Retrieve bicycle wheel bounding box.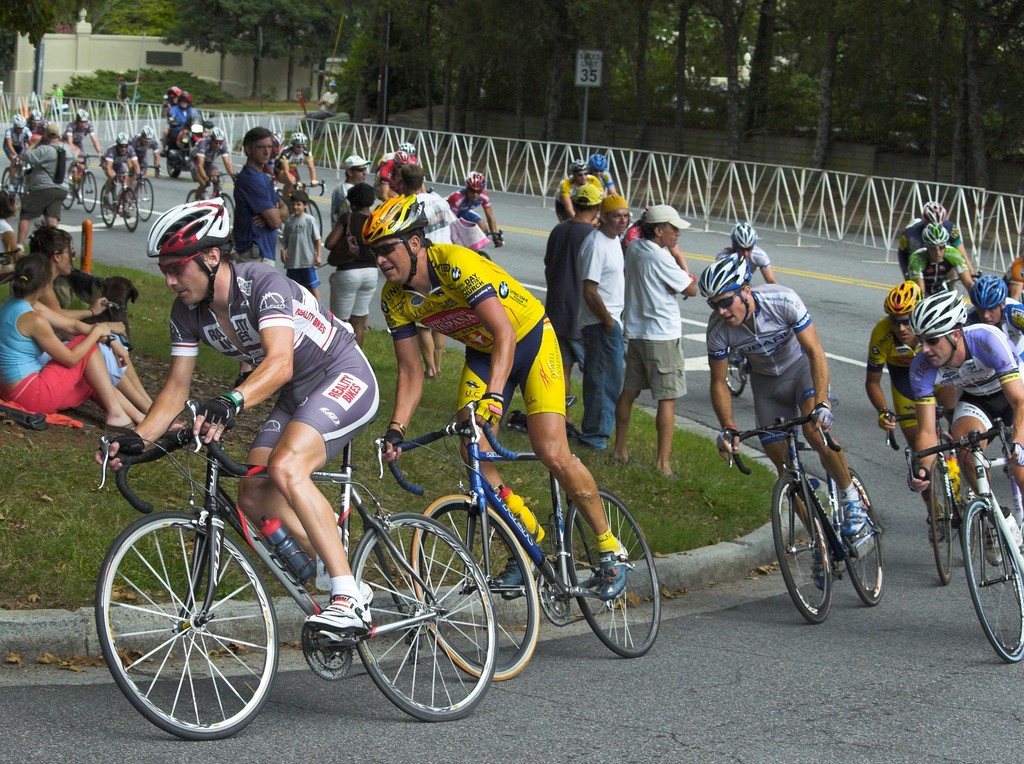
Bounding box: rect(927, 457, 952, 582).
